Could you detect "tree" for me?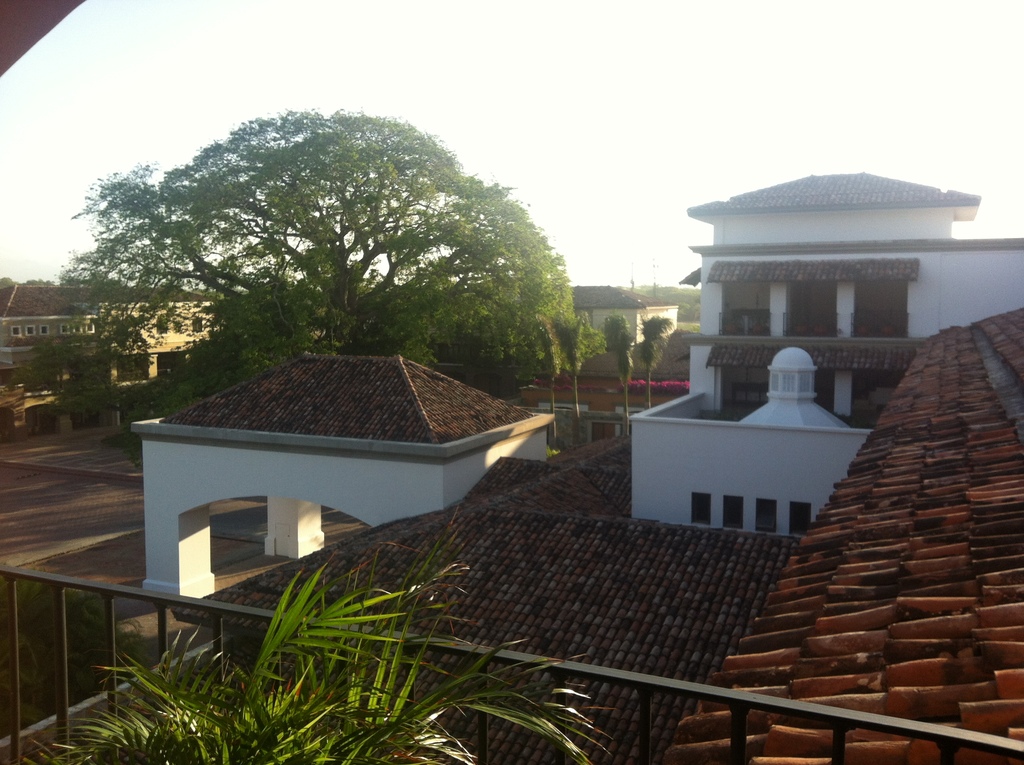
Detection result: bbox=[632, 311, 680, 414].
